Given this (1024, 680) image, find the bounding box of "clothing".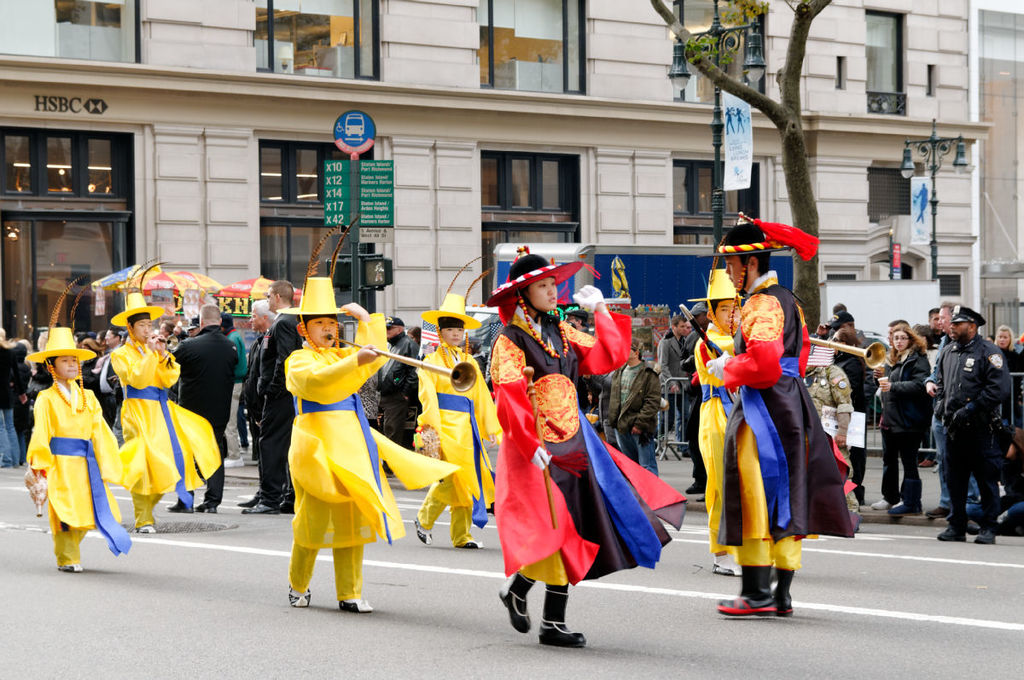
74,358,100,389.
